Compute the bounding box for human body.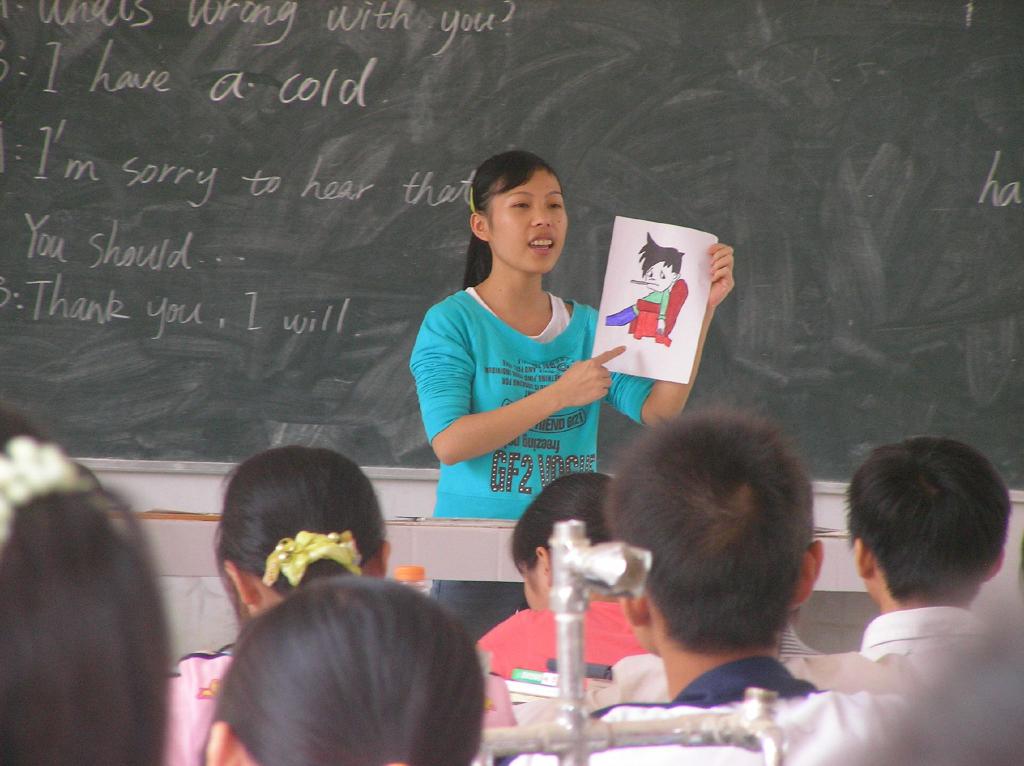
left=403, top=215, right=675, bottom=613.
